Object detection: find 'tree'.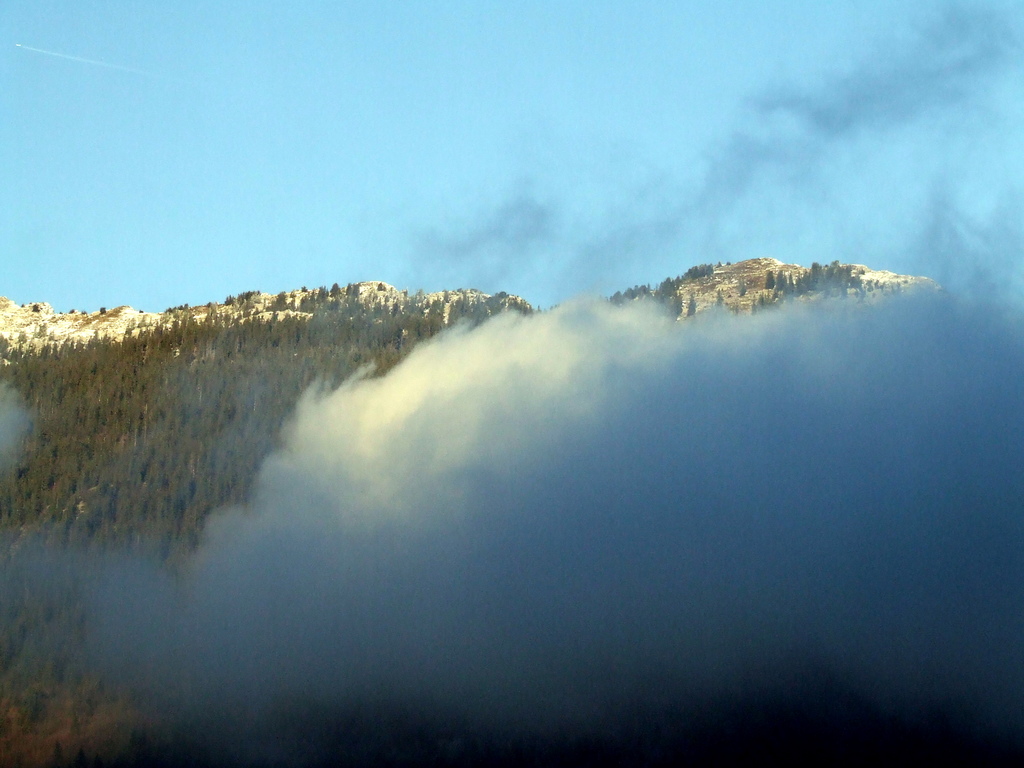
region(328, 281, 341, 303).
